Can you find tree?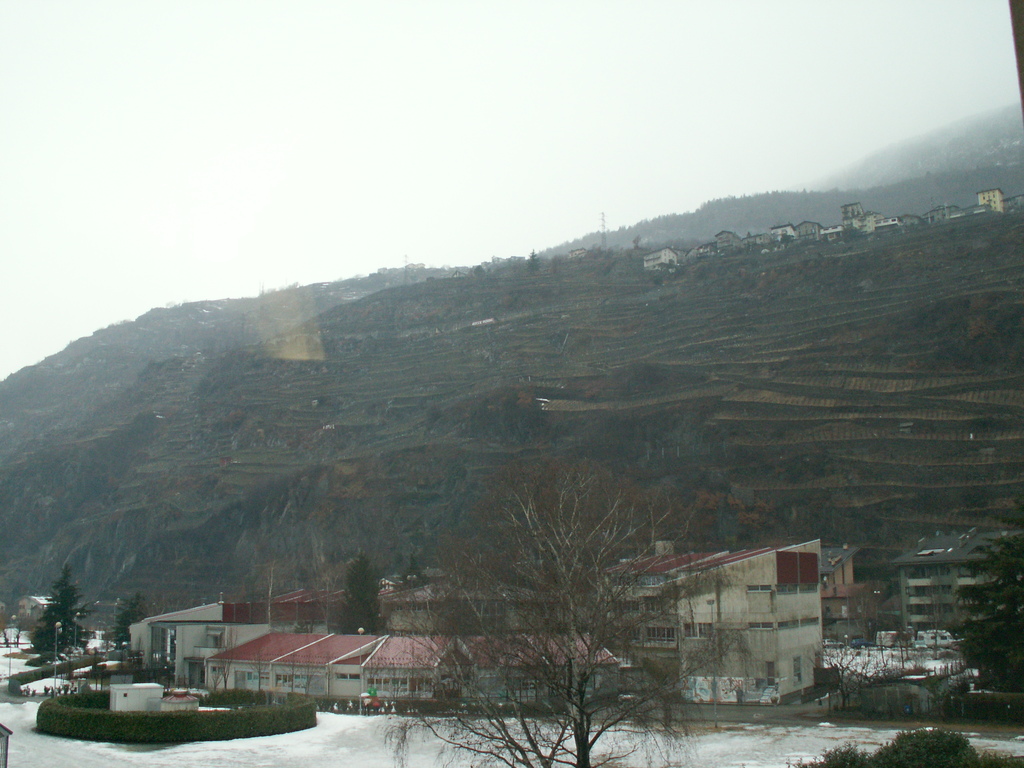
Yes, bounding box: rect(330, 555, 394, 642).
